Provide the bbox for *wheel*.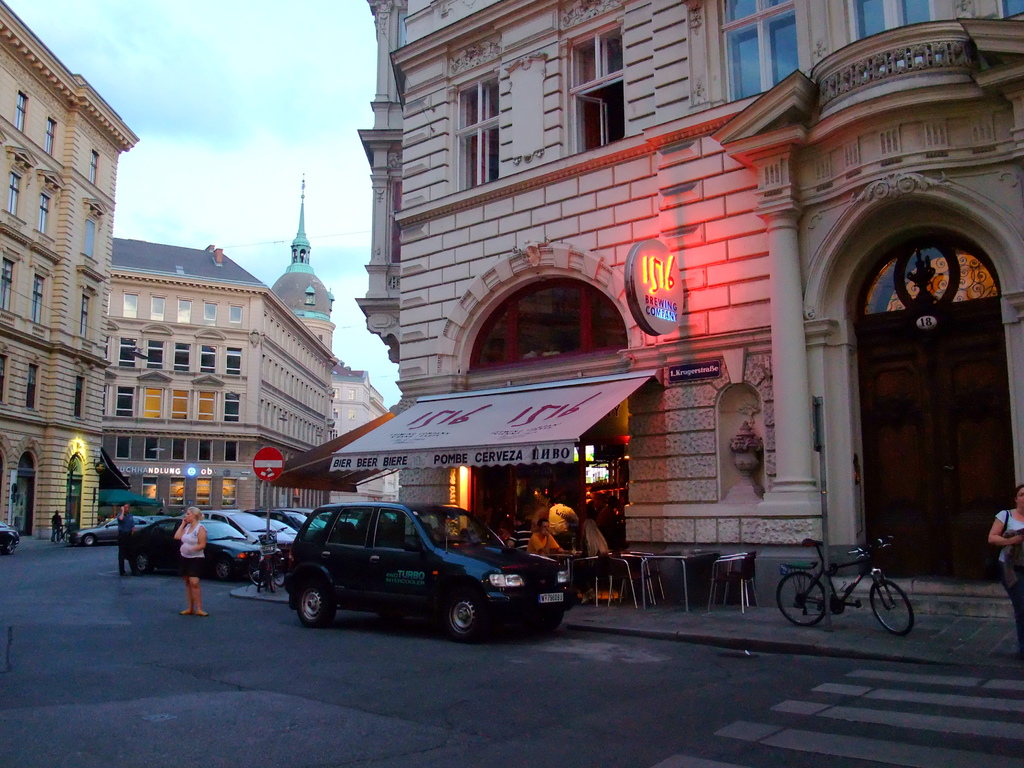
box(136, 552, 149, 571).
